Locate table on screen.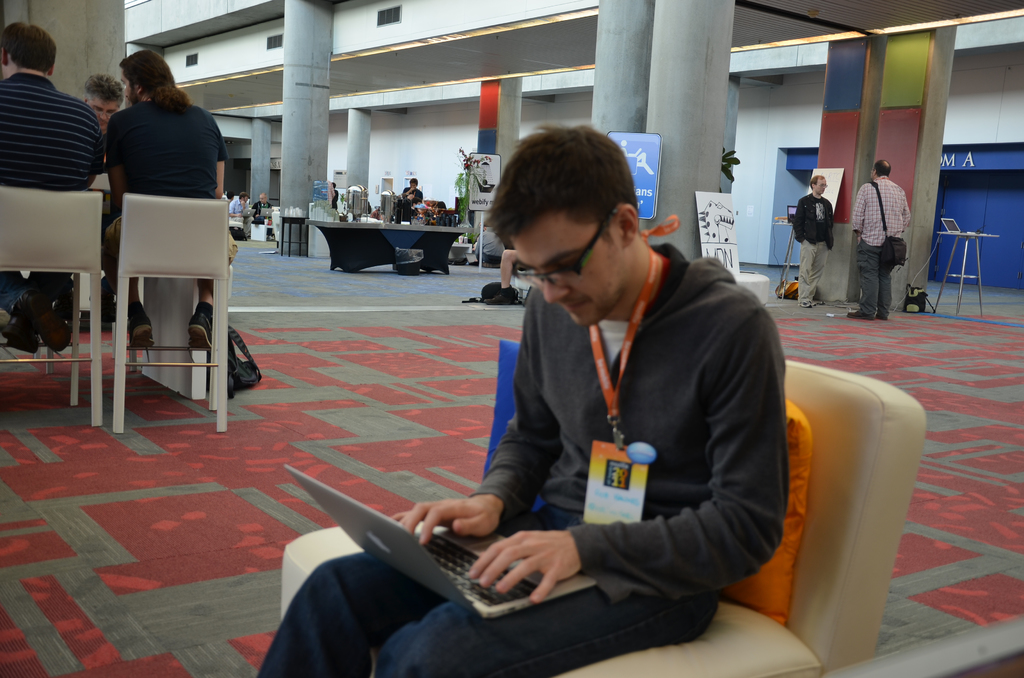
On screen at 278/211/304/260.
